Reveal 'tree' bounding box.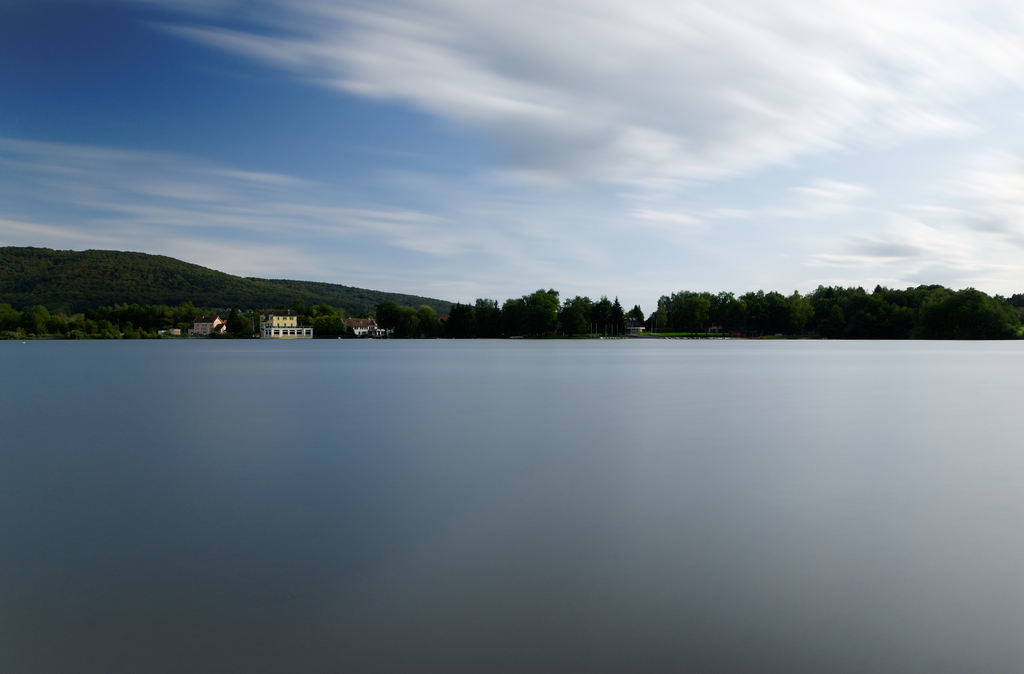
Revealed: l=51, t=319, r=89, b=331.
